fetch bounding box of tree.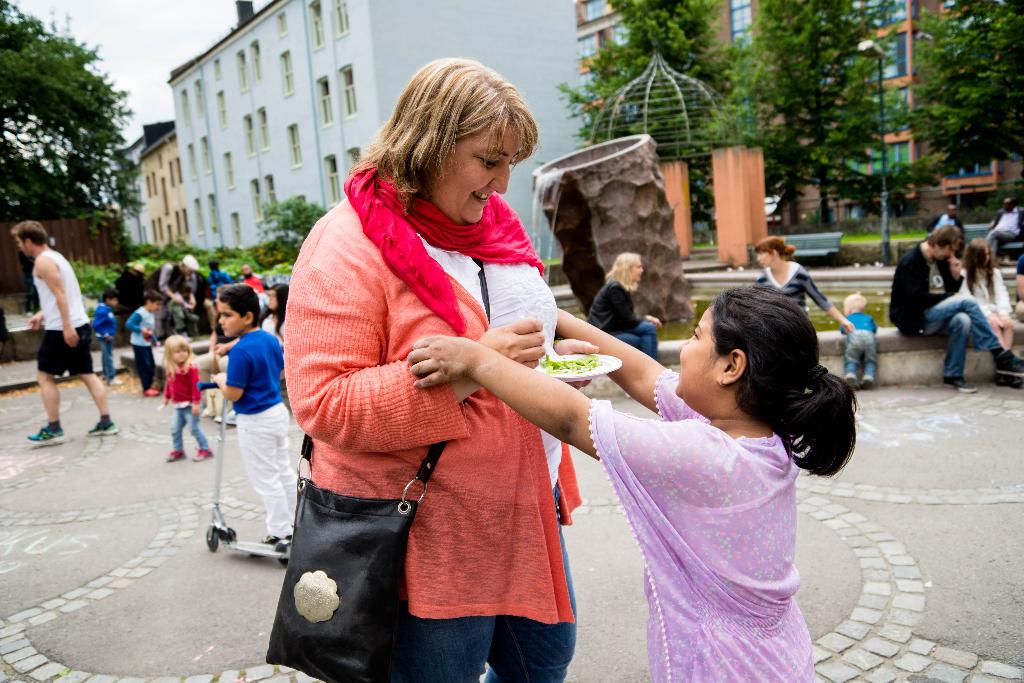
Bbox: 891/0/1023/188.
